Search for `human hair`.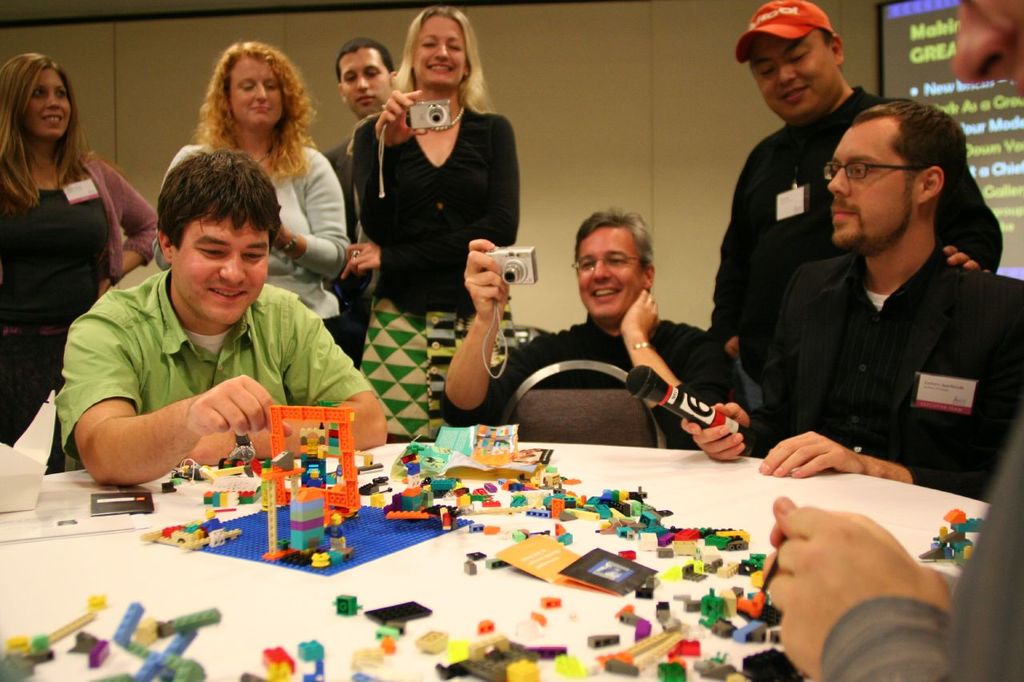
Found at crop(847, 98, 974, 202).
